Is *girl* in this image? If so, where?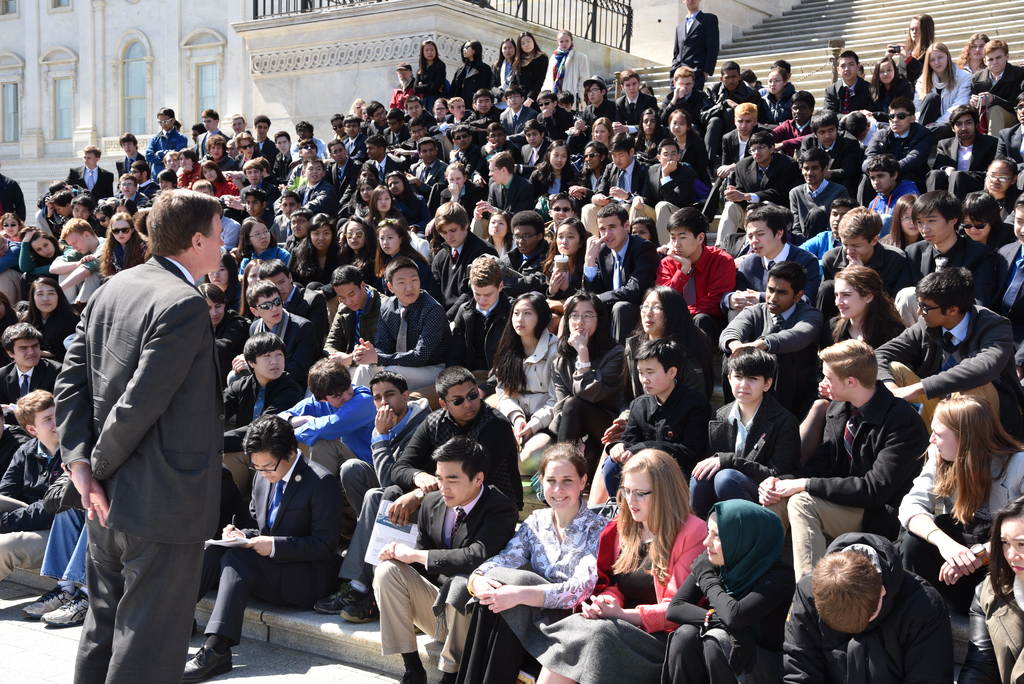
Yes, at region(101, 213, 141, 270).
